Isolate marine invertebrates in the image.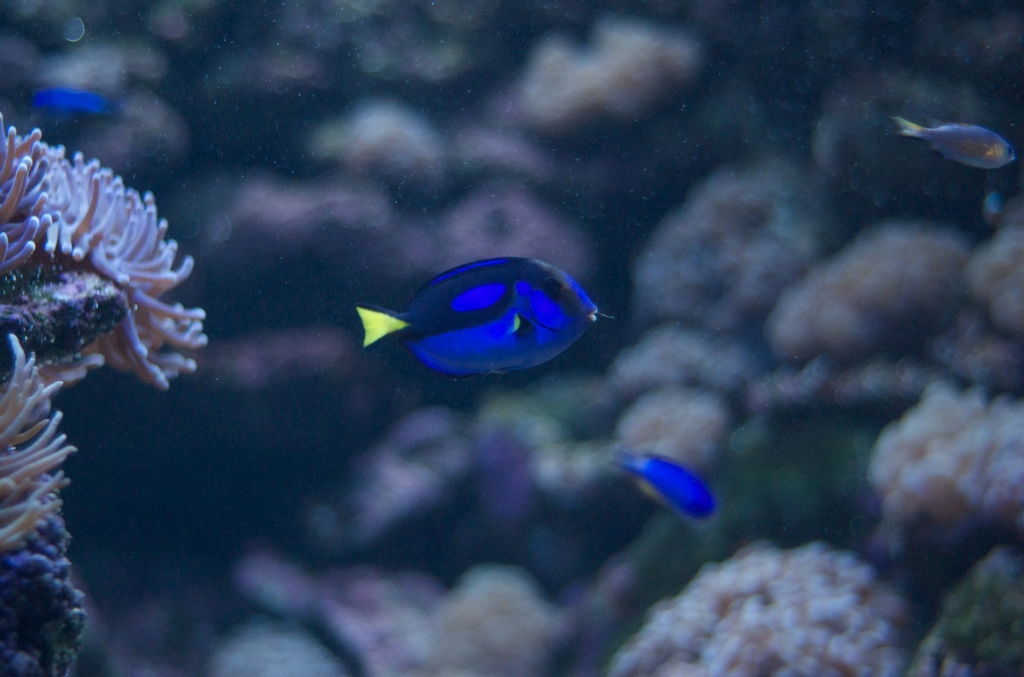
Isolated region: 220,518,578,674.
